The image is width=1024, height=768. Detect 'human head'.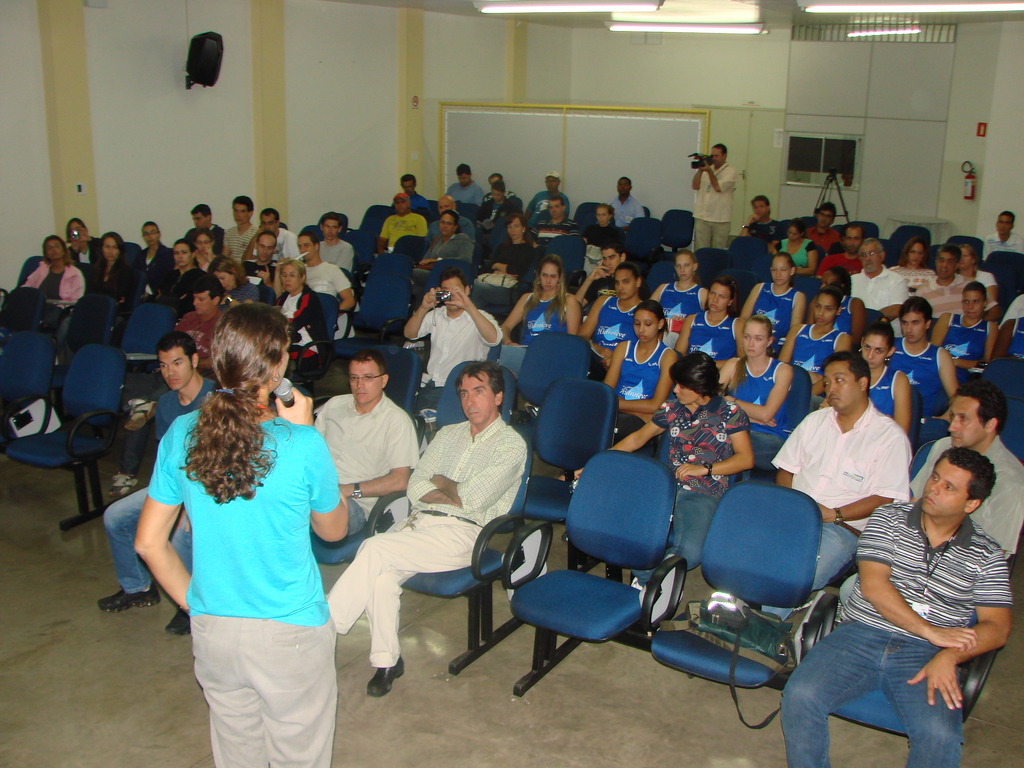
Detection: 600,242,627,276.
